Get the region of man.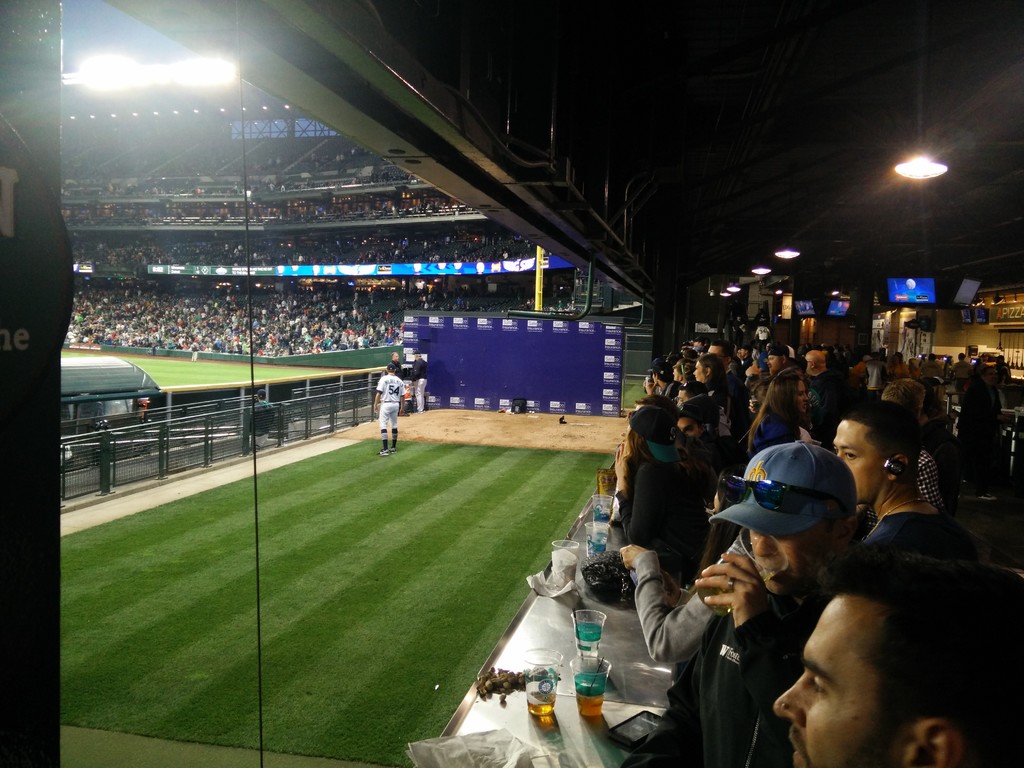
(694, 339, 702, 348).
